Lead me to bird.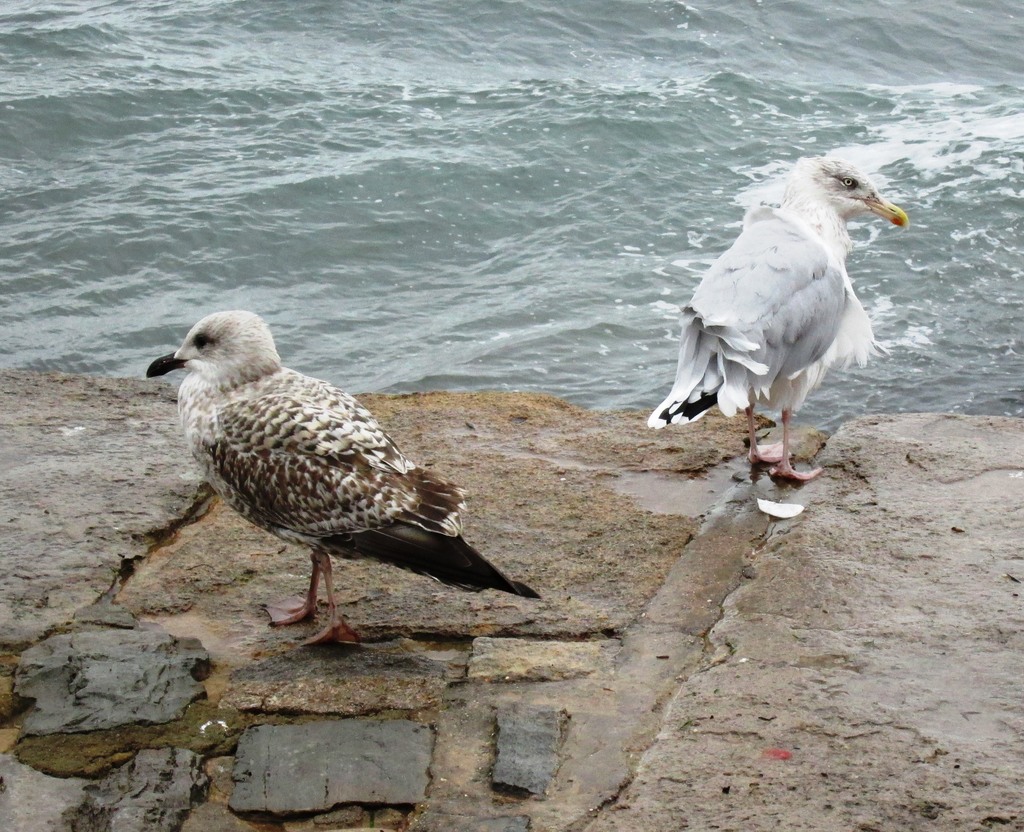
Lead to pyautogui.locateOnScreen(137, 303, 540, 649).
